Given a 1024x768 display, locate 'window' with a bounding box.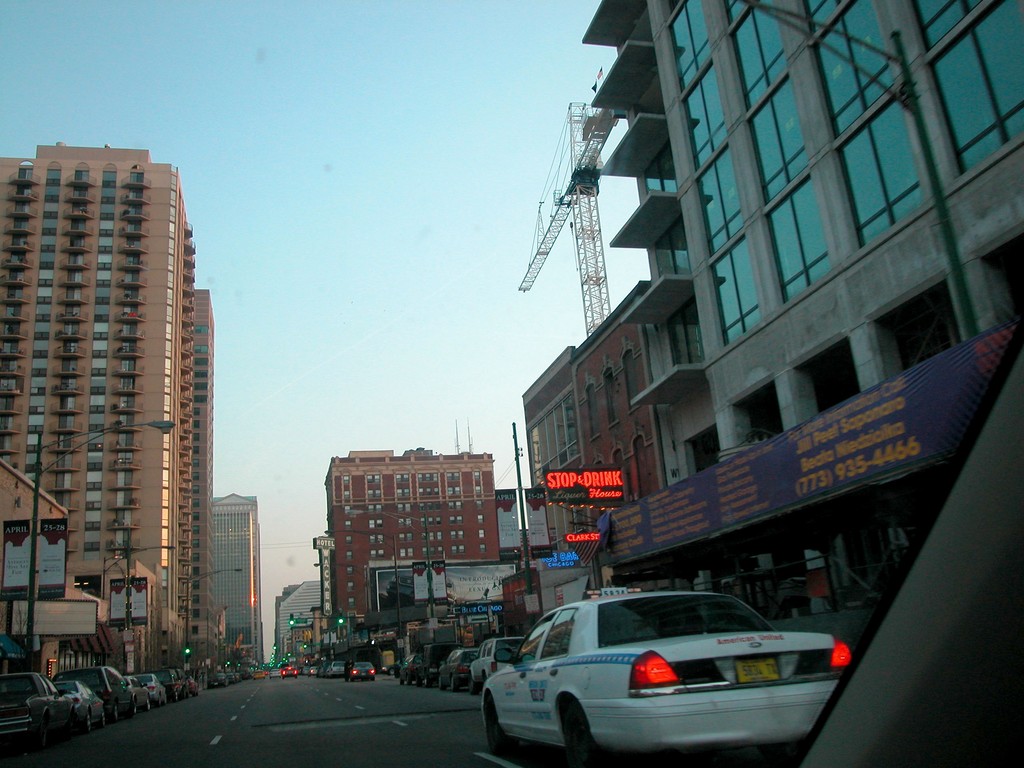
Located: bbox=[194, 369, 209, 378].
